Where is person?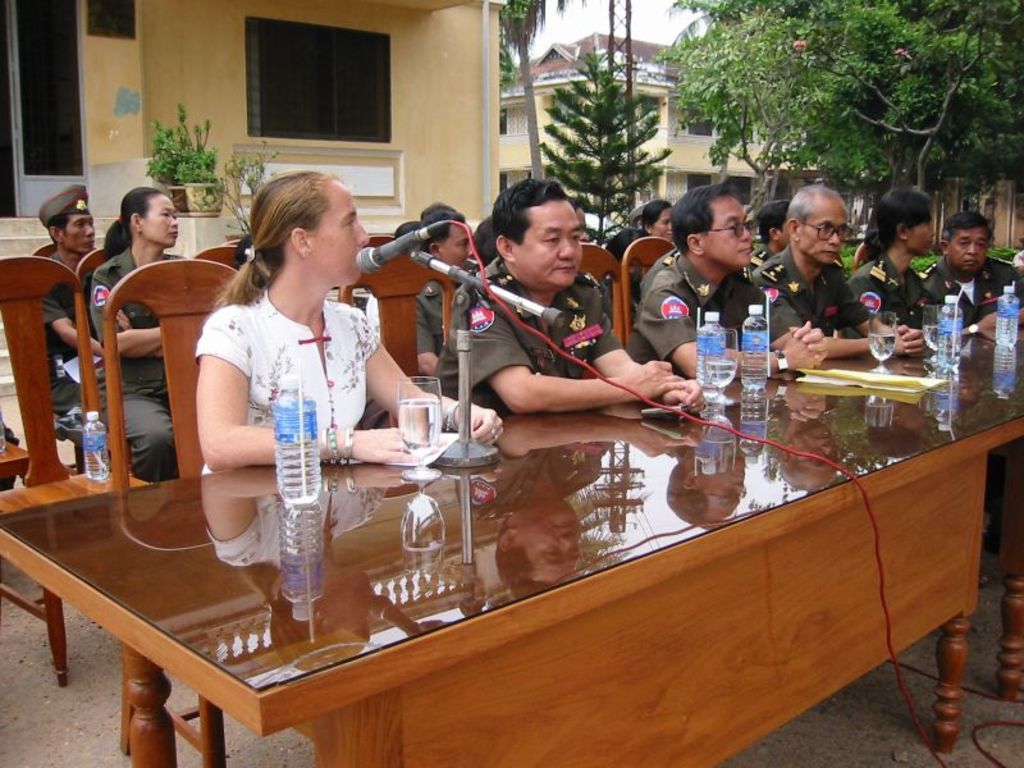
locate(38, 182, 105, 451).
